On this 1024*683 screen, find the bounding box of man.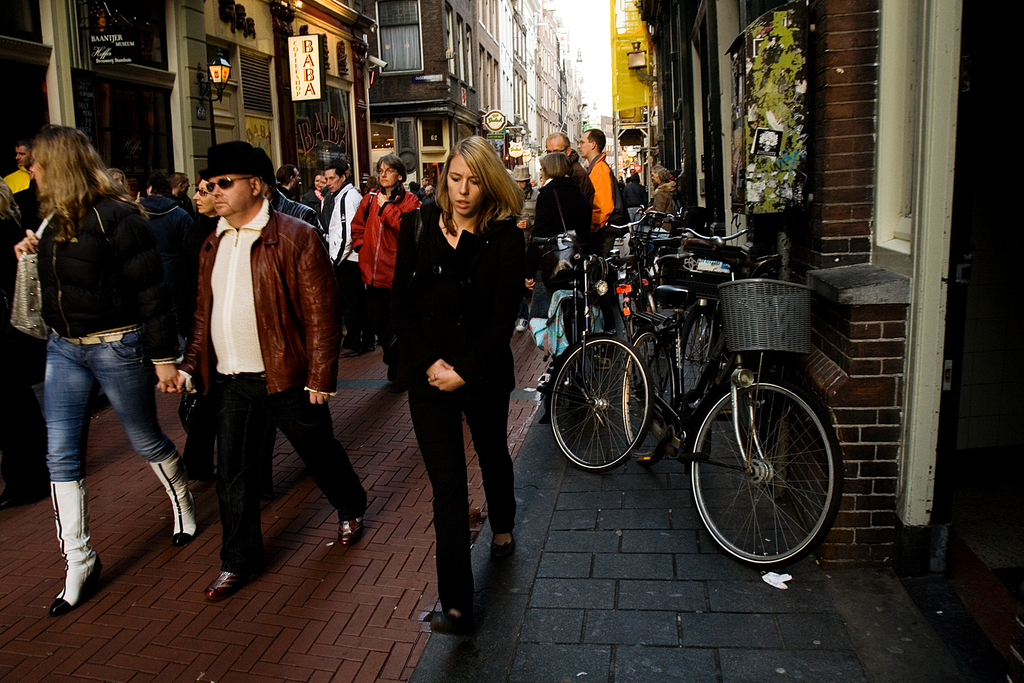
Bounding box: [x1=152, y1=148, x2=346, y2=585].
